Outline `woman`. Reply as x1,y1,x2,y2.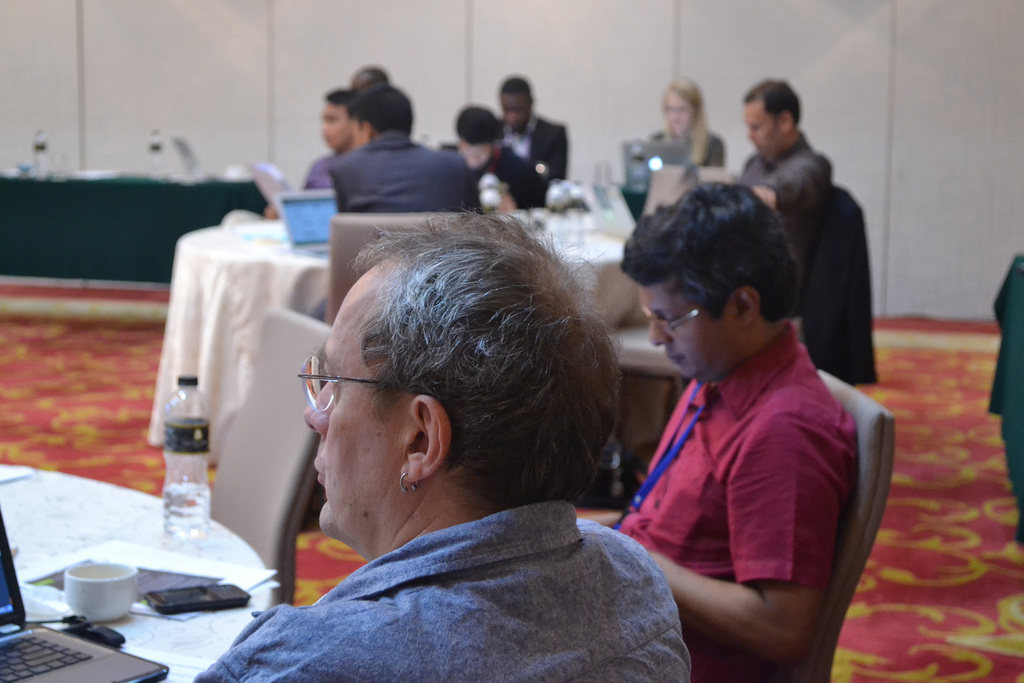
621,74,728,226.
